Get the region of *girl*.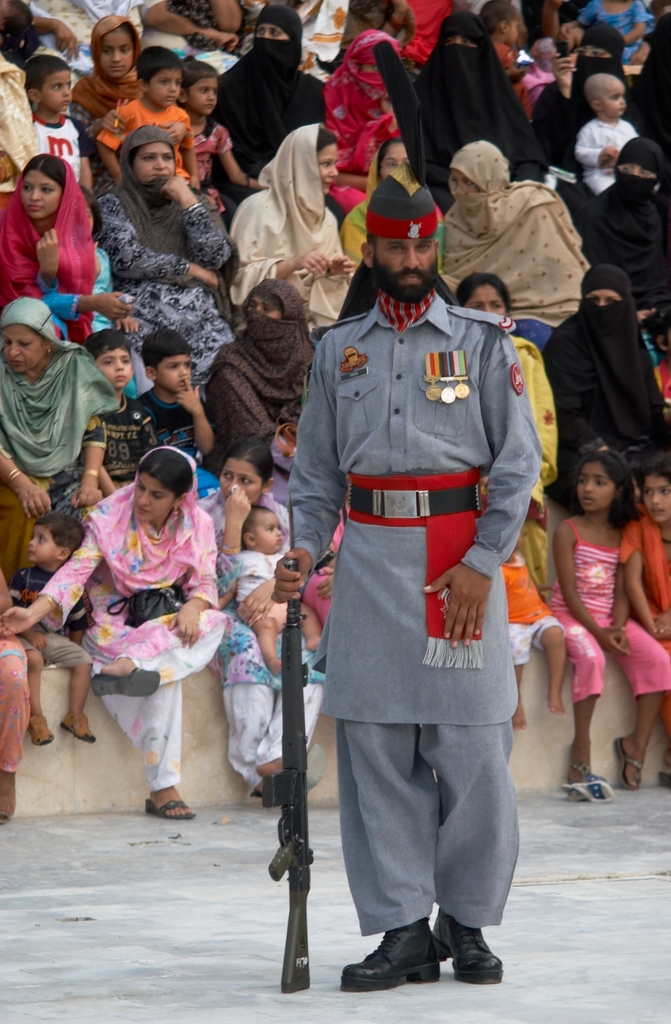
{"x1": 490, "y1": 521, "x2": 568, "y2": 744}.
